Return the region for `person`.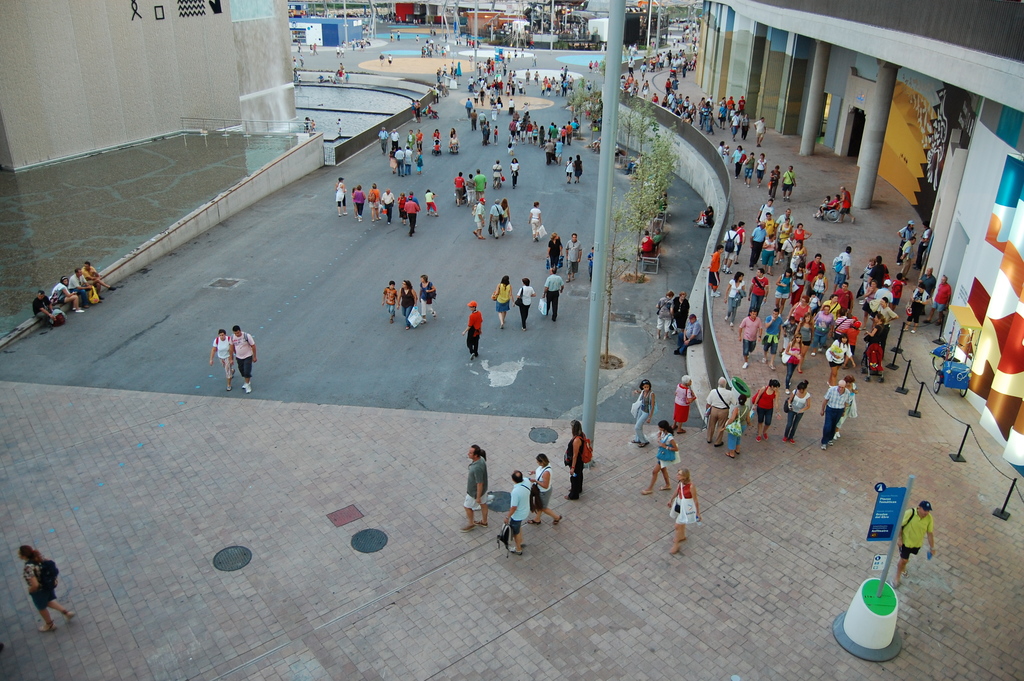
790, 297, 807, 327.
